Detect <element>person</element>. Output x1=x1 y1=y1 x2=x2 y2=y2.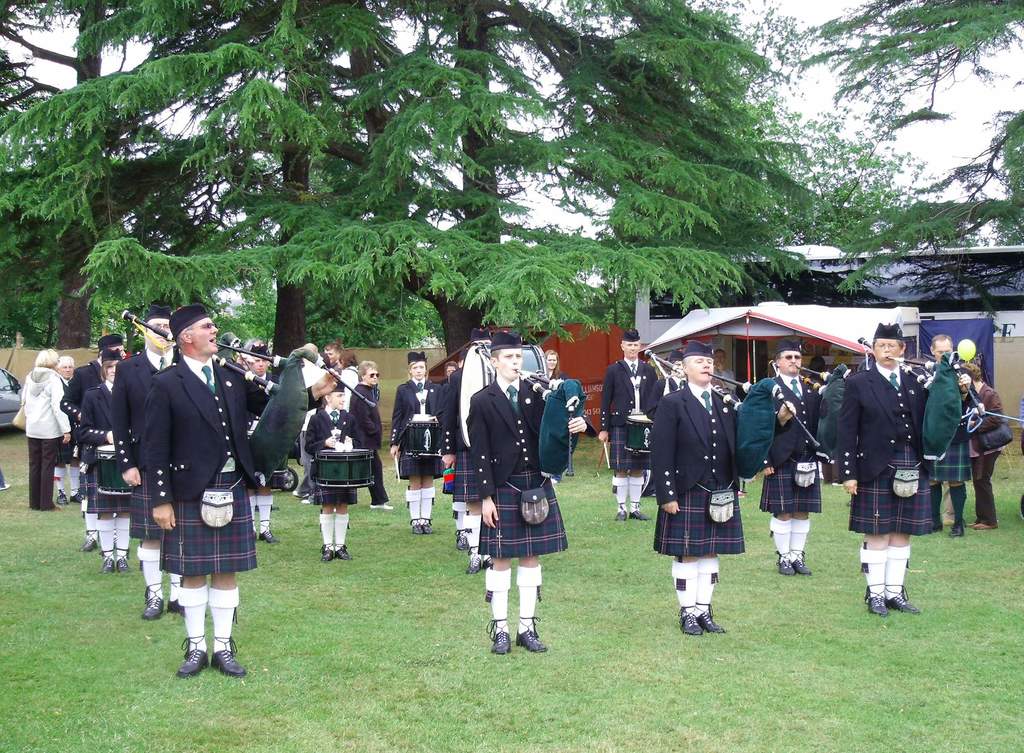
x1=132 y1=302 x2=295 y2=668.
